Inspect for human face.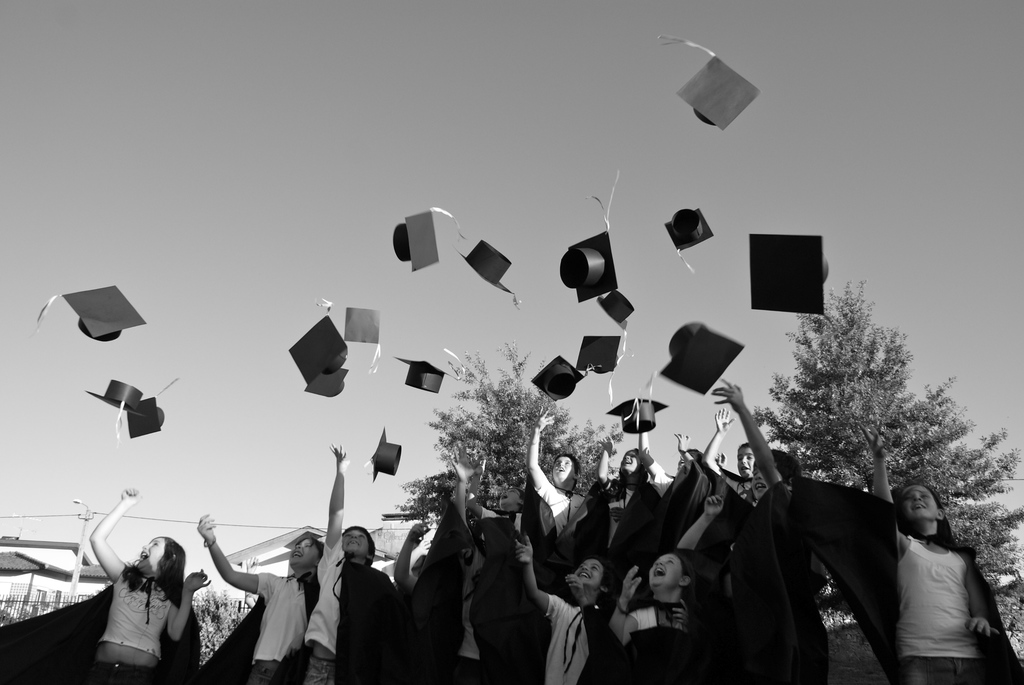
Inspection: [575,559,601,586].
